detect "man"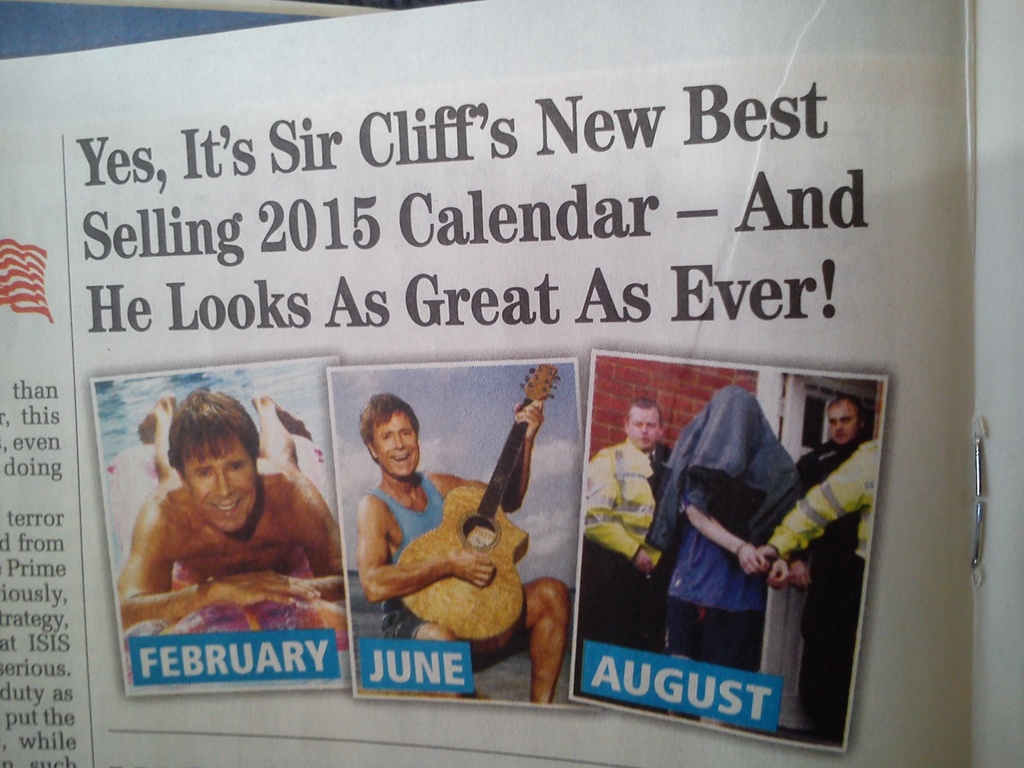
[355, 393, 567, 706]
